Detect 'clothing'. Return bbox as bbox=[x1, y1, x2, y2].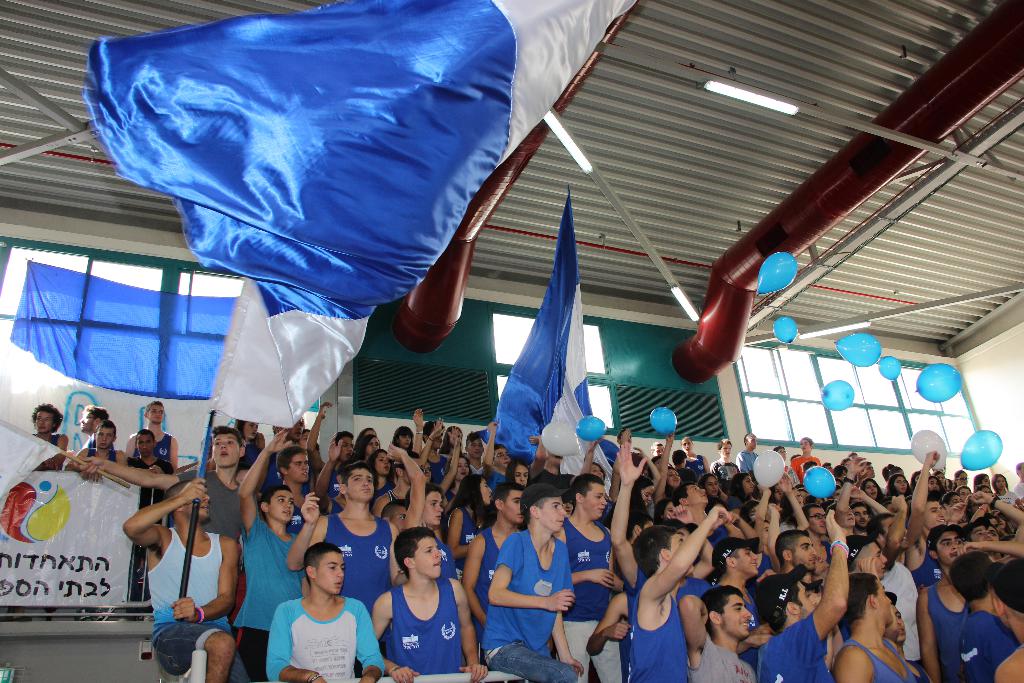
bbox=[557, 518, 621, 682].
